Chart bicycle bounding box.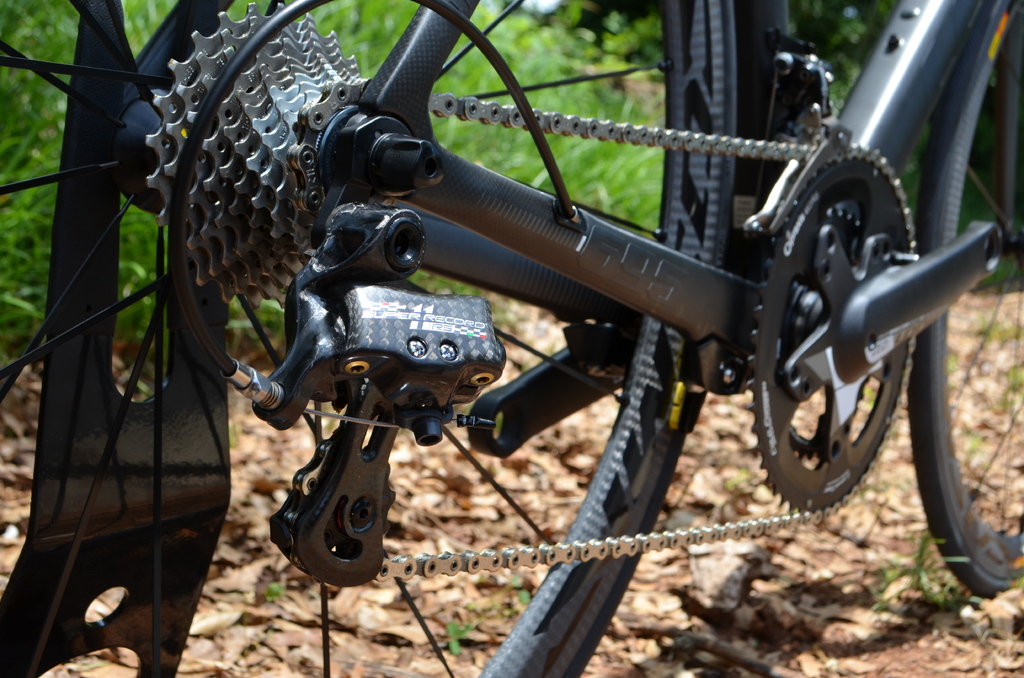
Charted: crop(0, 1, 1023, 674).
